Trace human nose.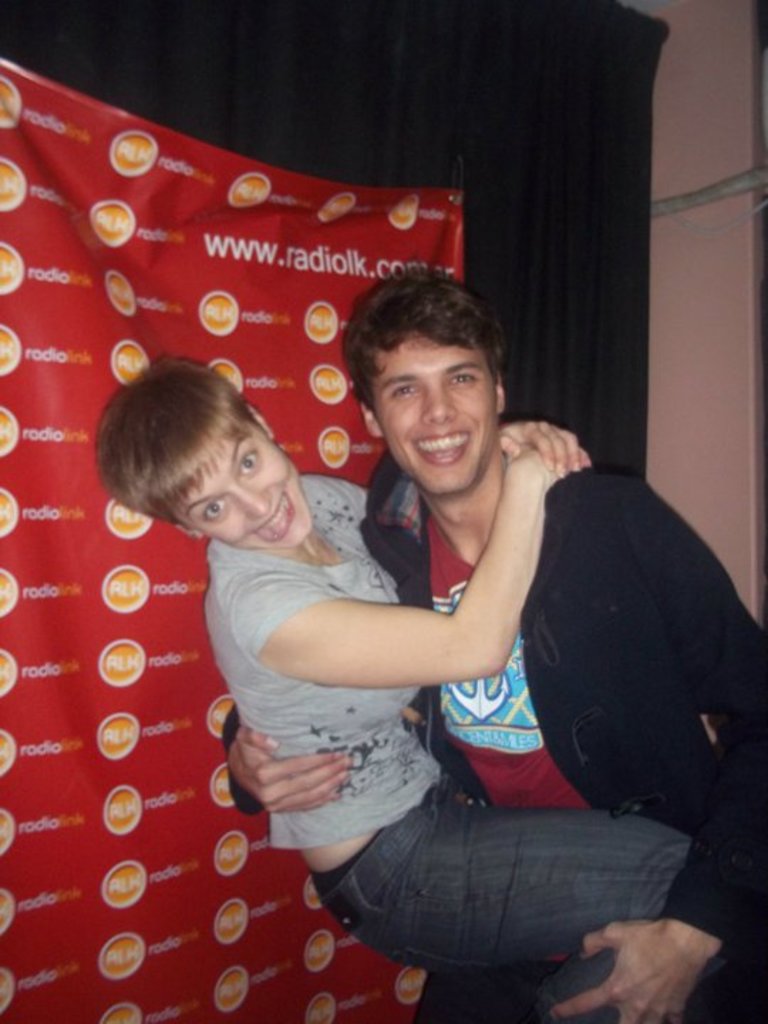
Traced to bbox=[232, 486, 272, 523].
